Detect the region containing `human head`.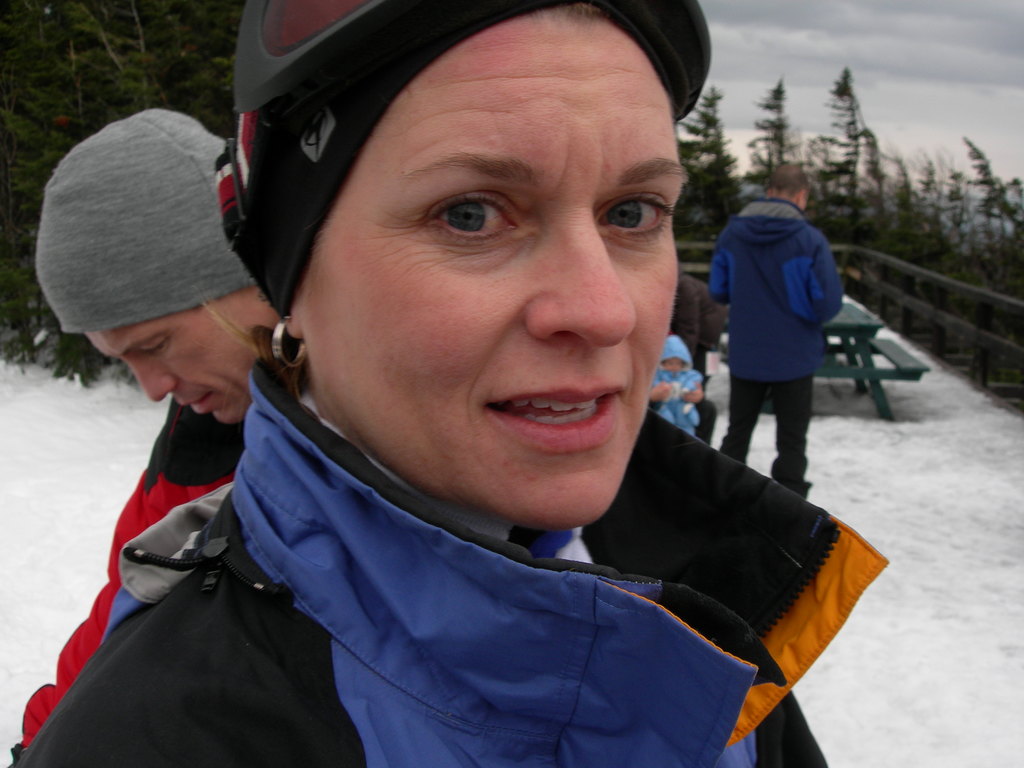
crop(657, 331, 690, 376).
